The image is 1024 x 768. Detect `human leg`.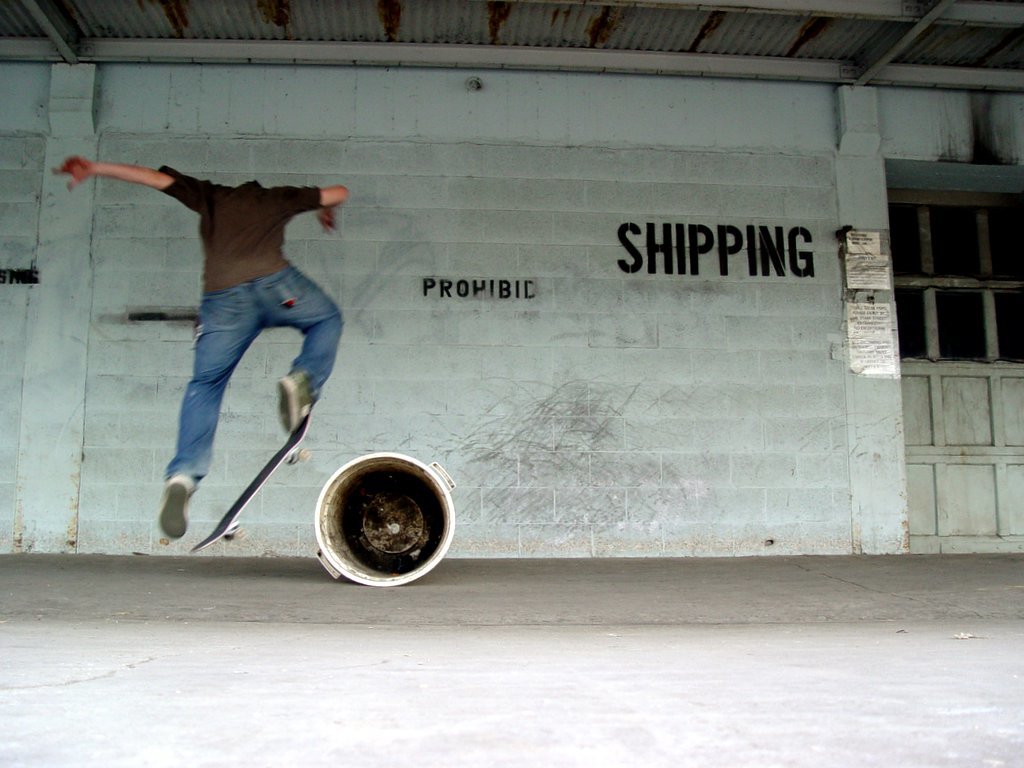
Detection: <bbox>248, 262, 345, 433</bbox>.
